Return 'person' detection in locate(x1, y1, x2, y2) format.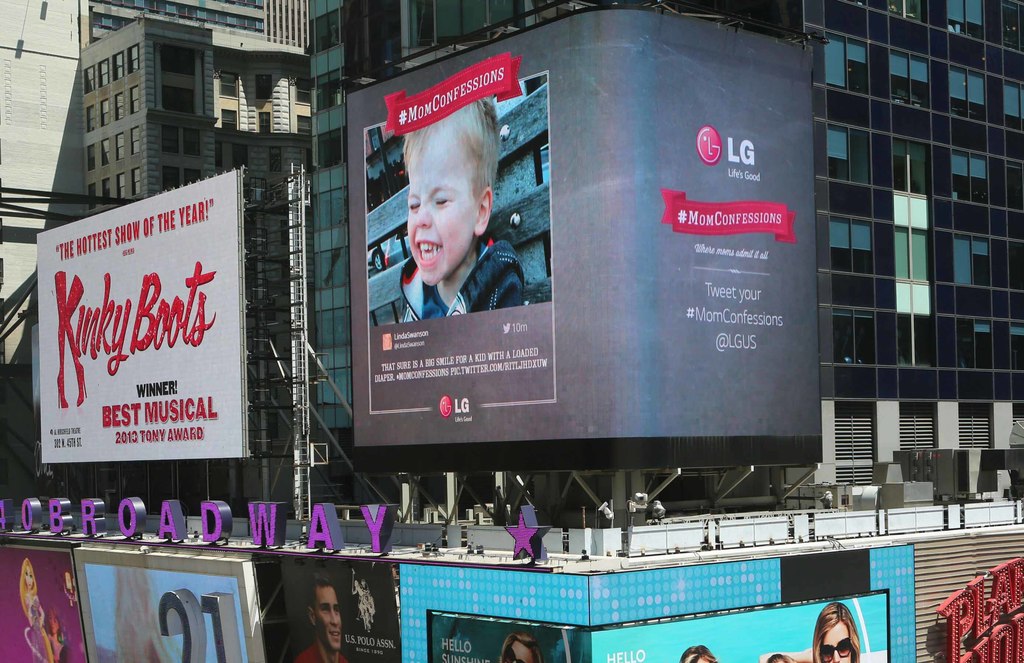
locate(808, 596, 863, 662).
